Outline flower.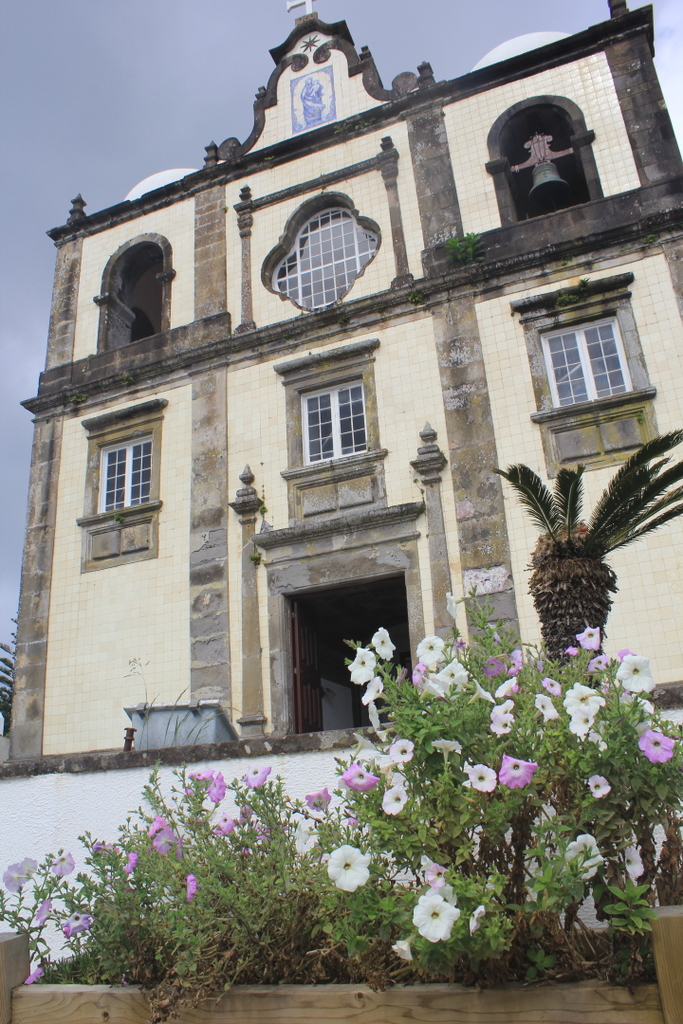
Outline: bbox=[582, 774, 611, 795].
